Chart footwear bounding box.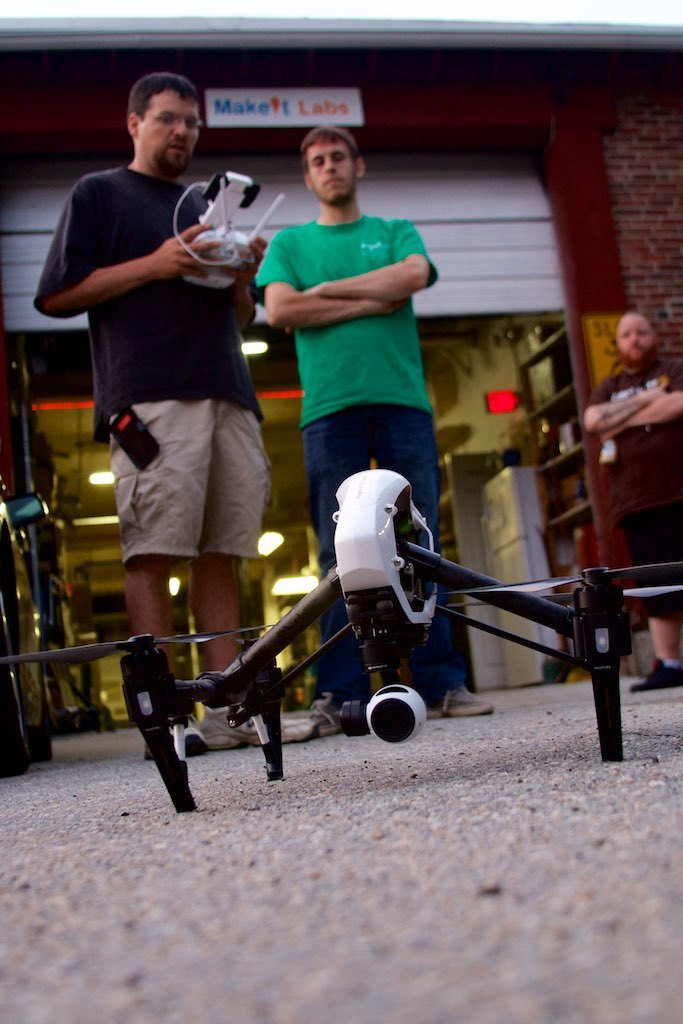
Charted: Rect(424, 685, 493, 718).
